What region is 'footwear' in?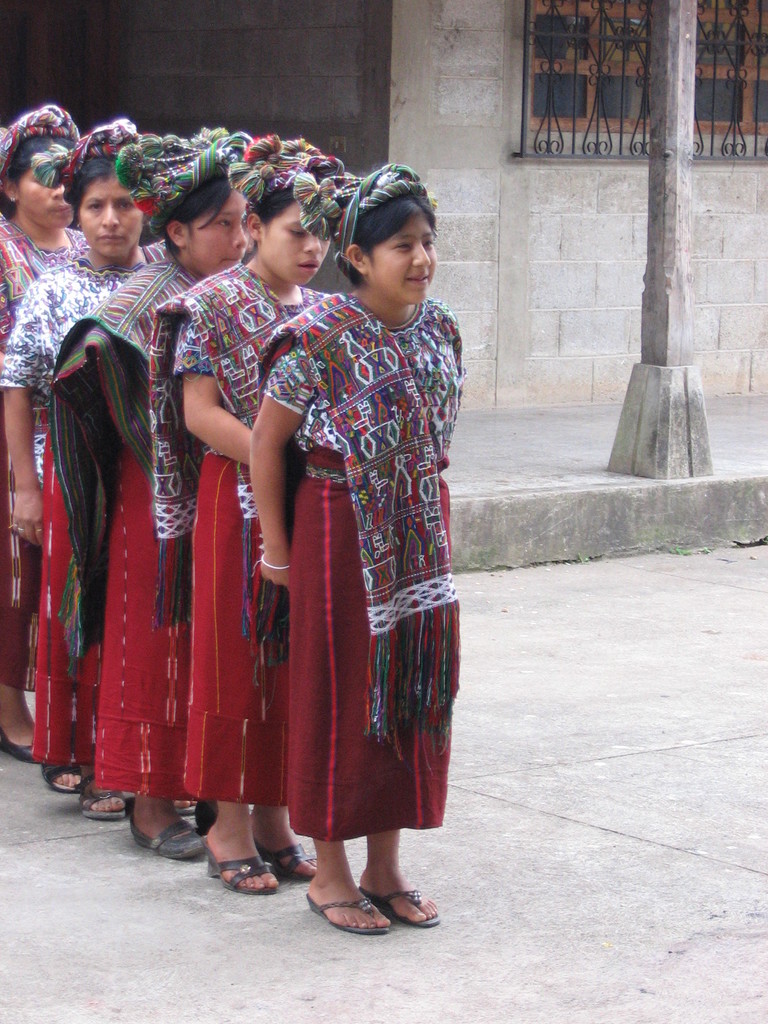
left=204, top=837, right=282, bottom=899.
